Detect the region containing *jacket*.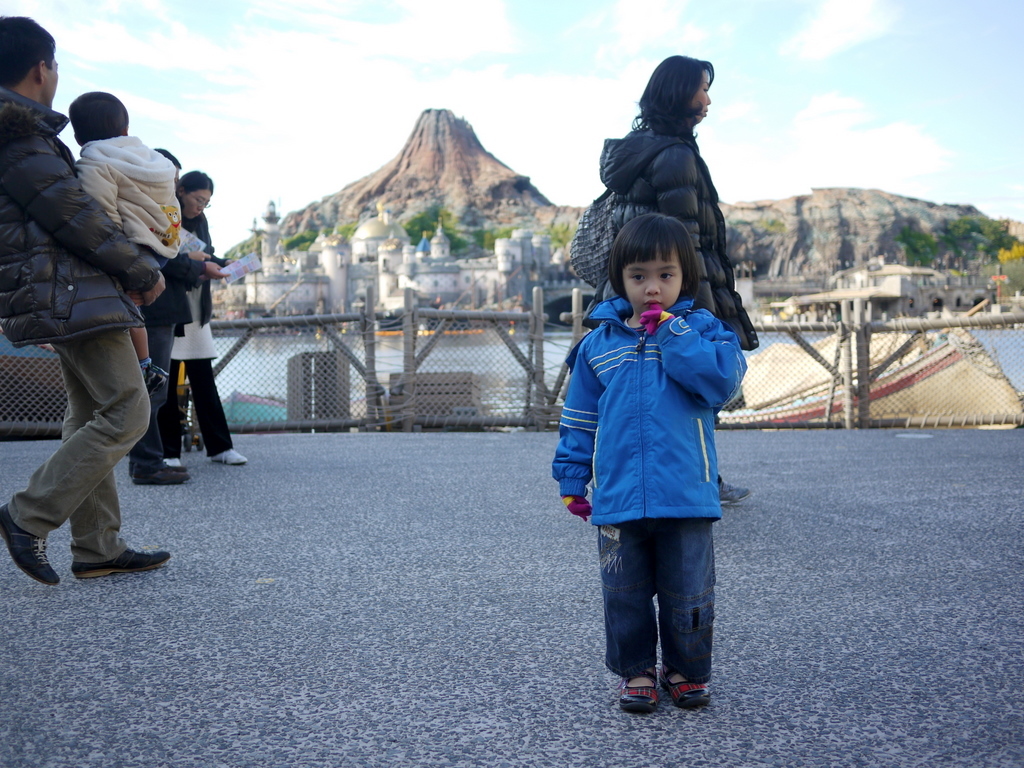
<region>595, 120, 758, 361</region>.
